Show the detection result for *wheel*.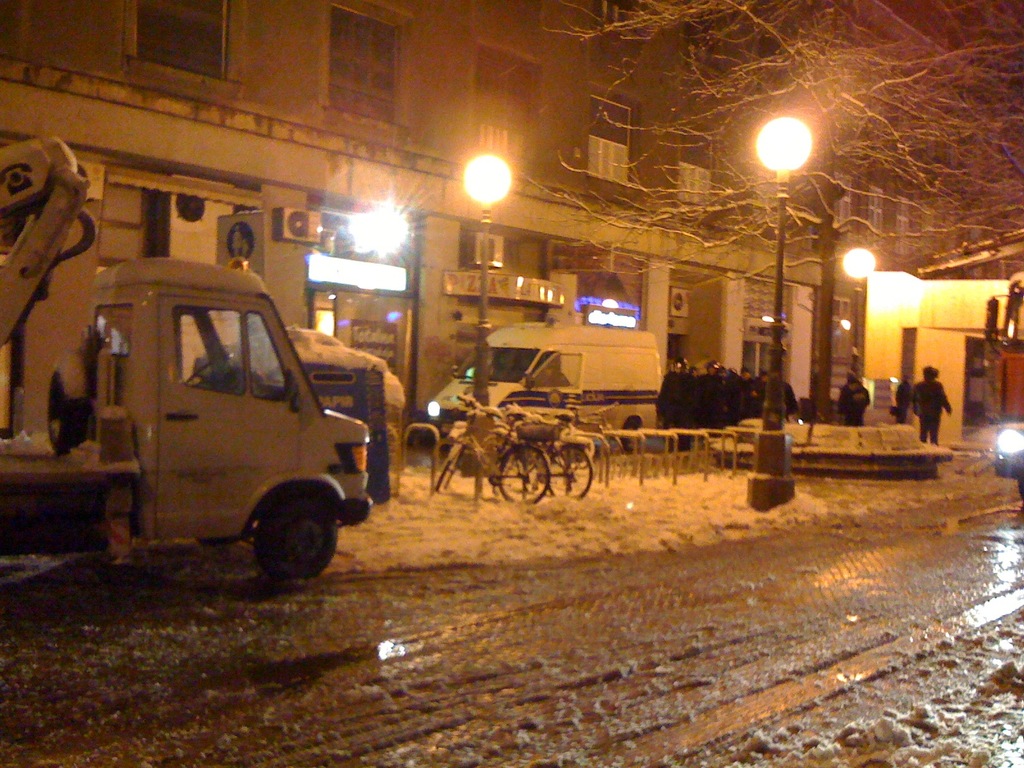
[224,493,331,580].
